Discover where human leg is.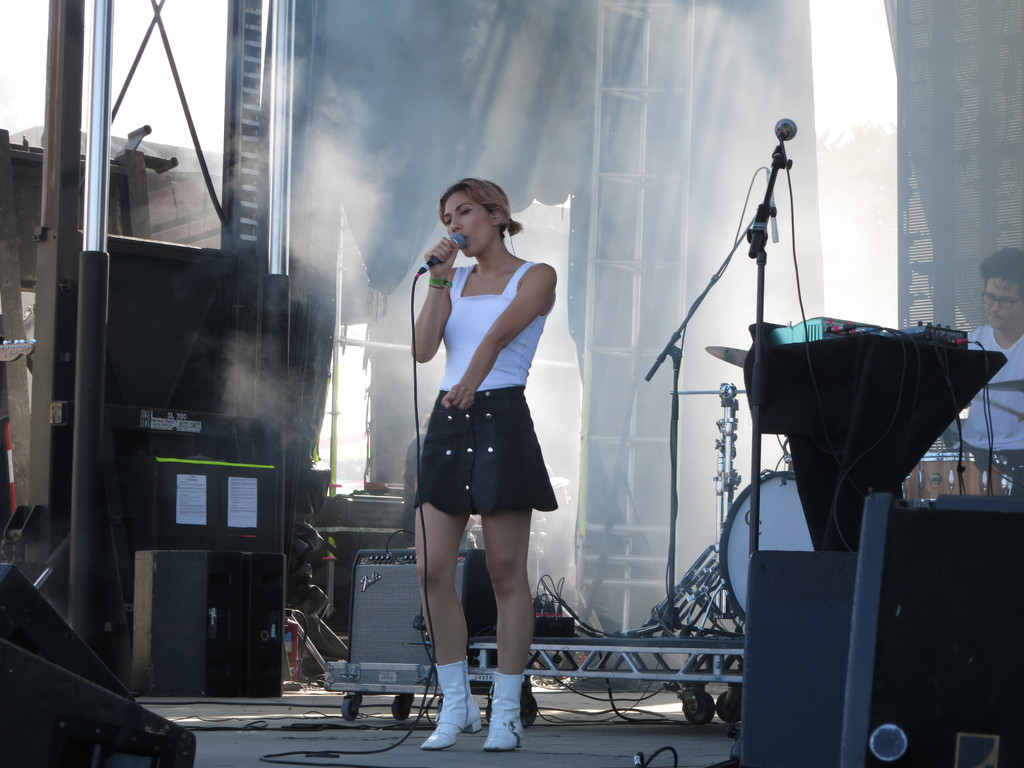
Discovered at (416,387,479,754).
